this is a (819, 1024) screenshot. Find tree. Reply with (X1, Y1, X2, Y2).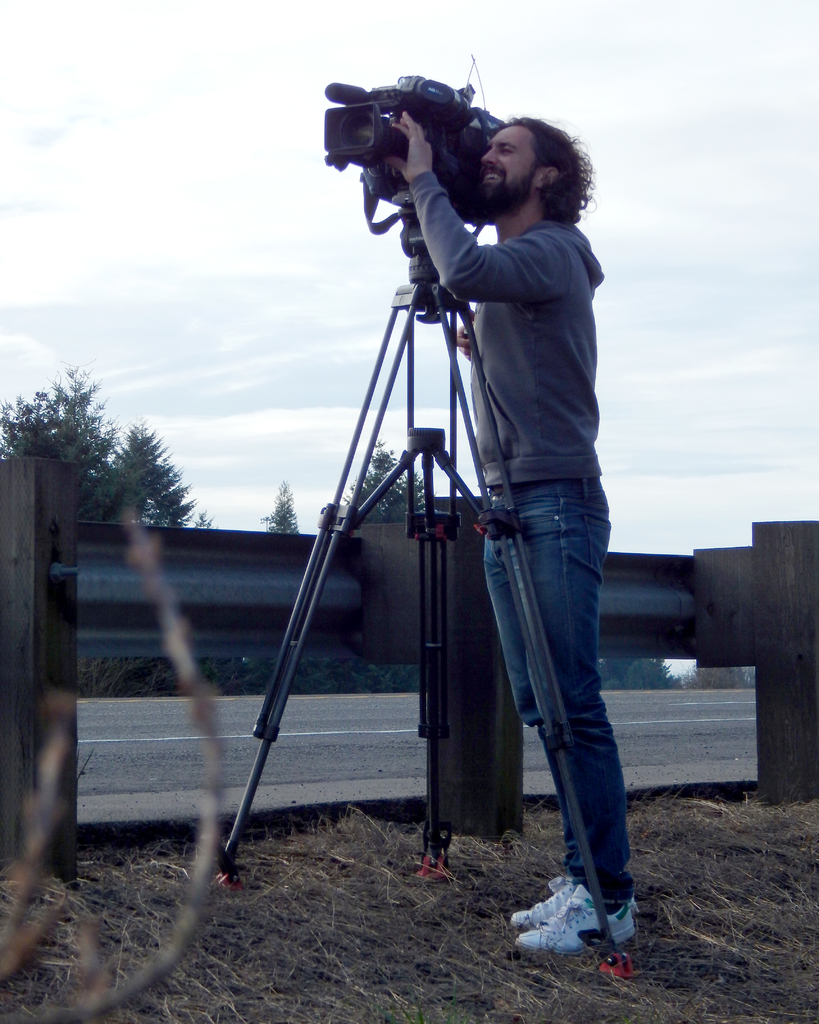
(341, 442, 438, 521).
